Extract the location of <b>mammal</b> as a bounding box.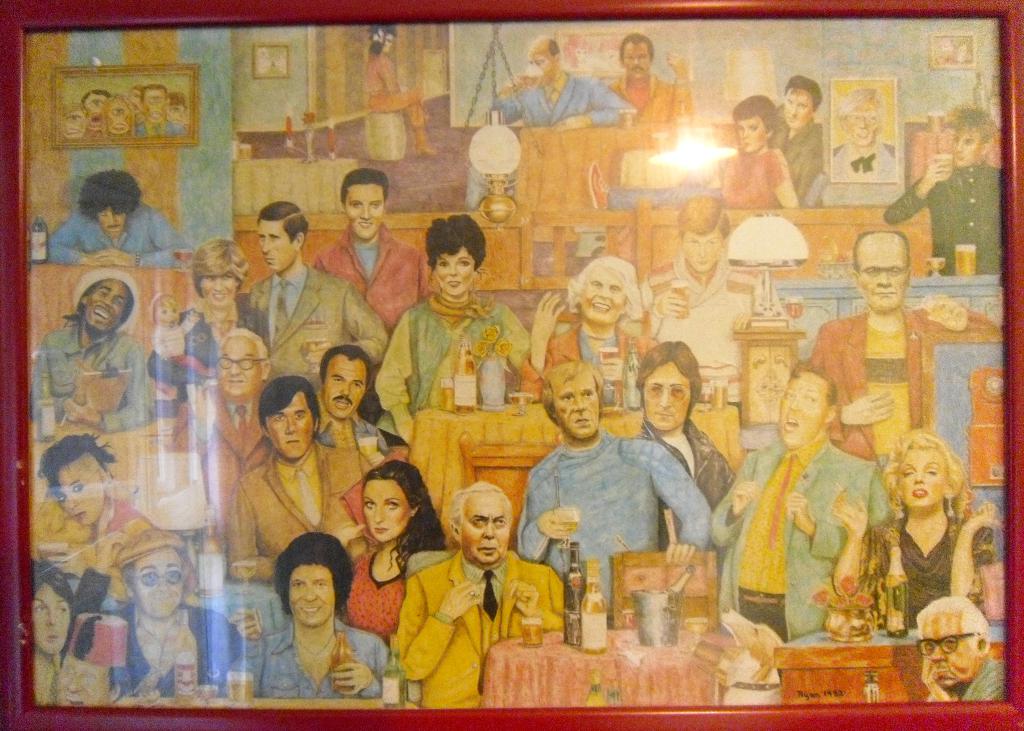
Rect(153, 289, 179, 362).
